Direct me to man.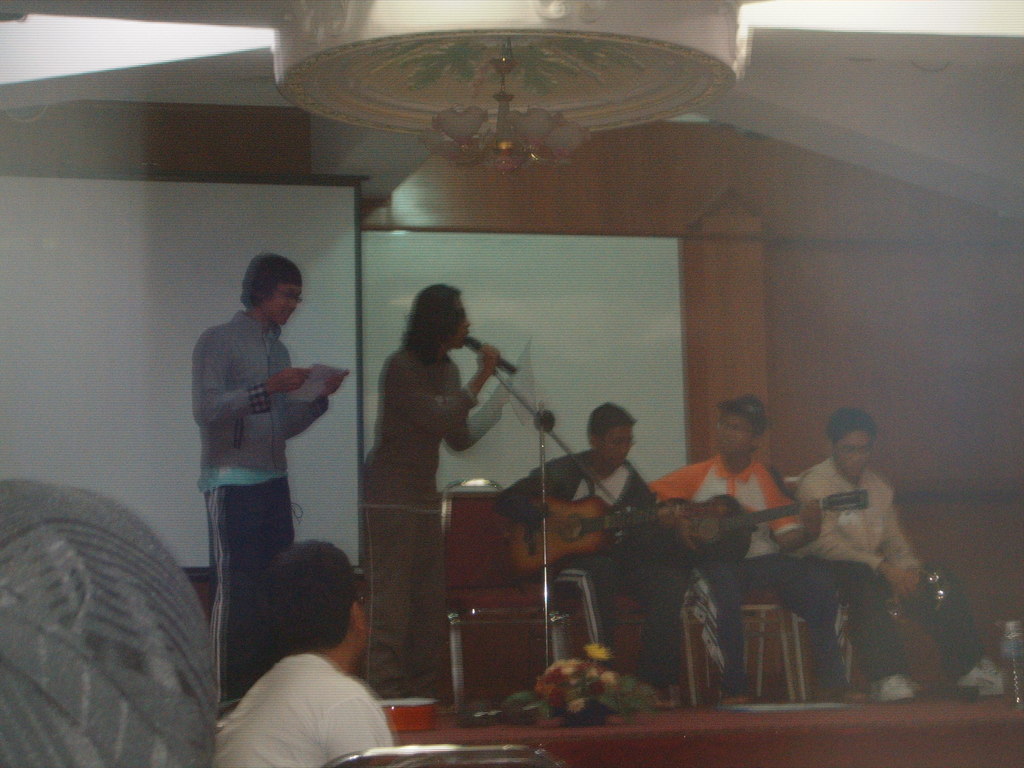
Direction: rect(499, 397, 697, 705).
